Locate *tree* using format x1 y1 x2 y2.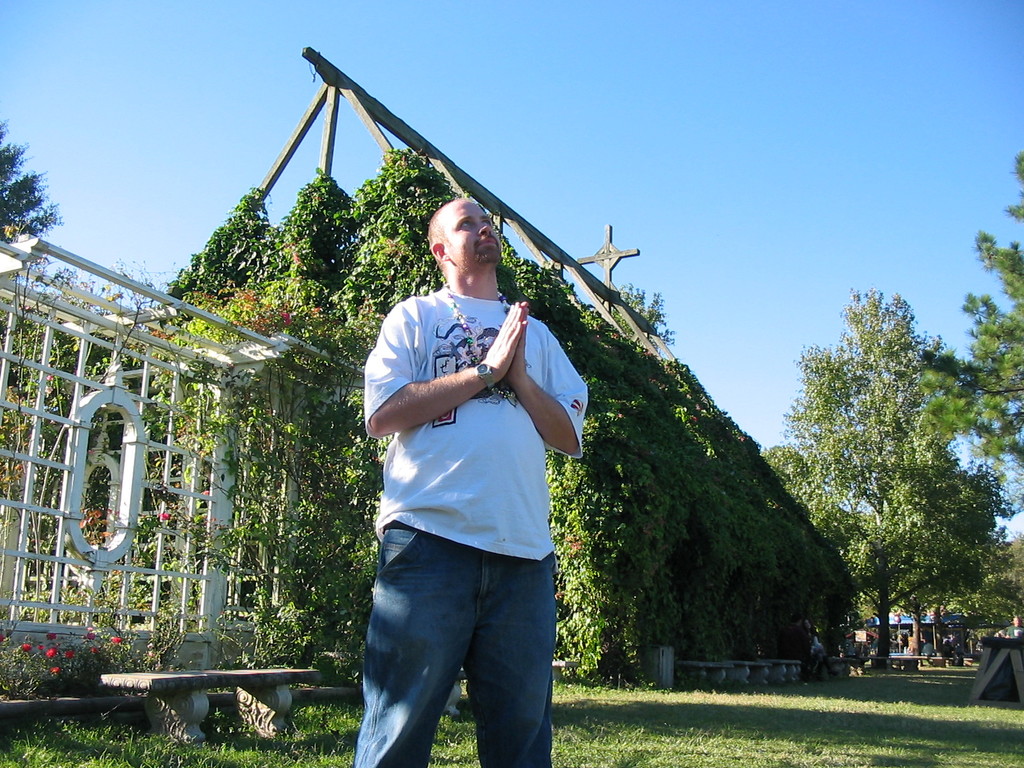
0 110 63 253.
